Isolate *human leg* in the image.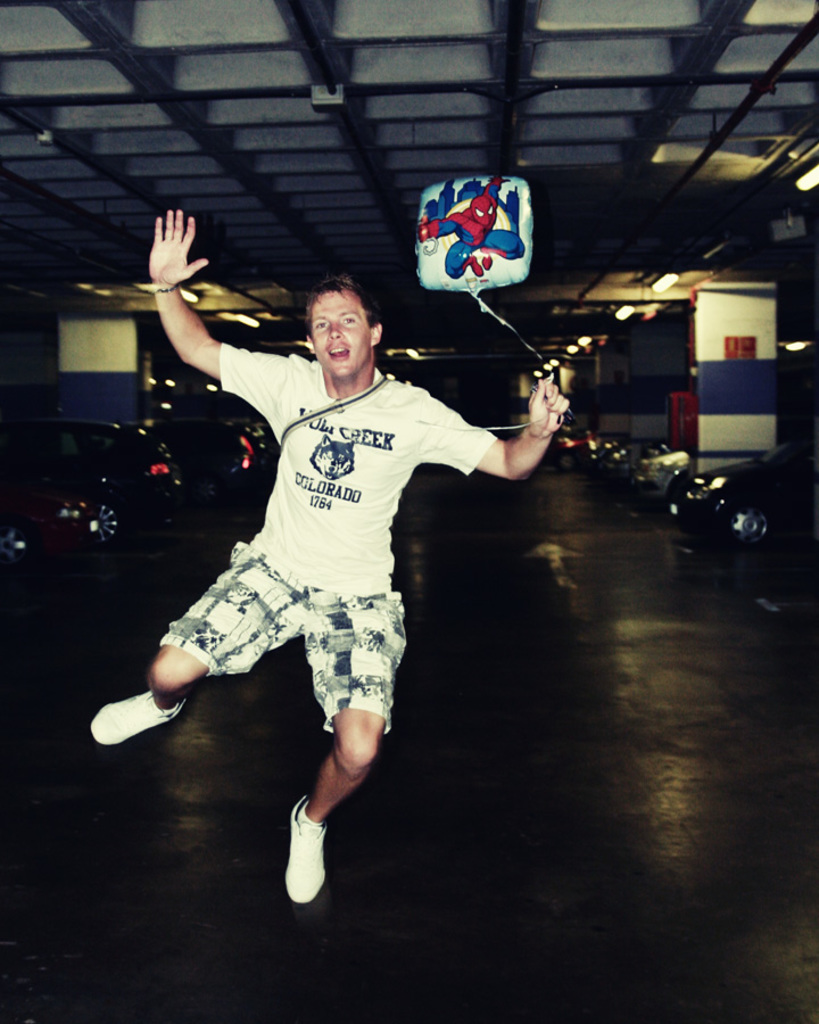
Isolated region: Rect(284, 705, 388, 903).
